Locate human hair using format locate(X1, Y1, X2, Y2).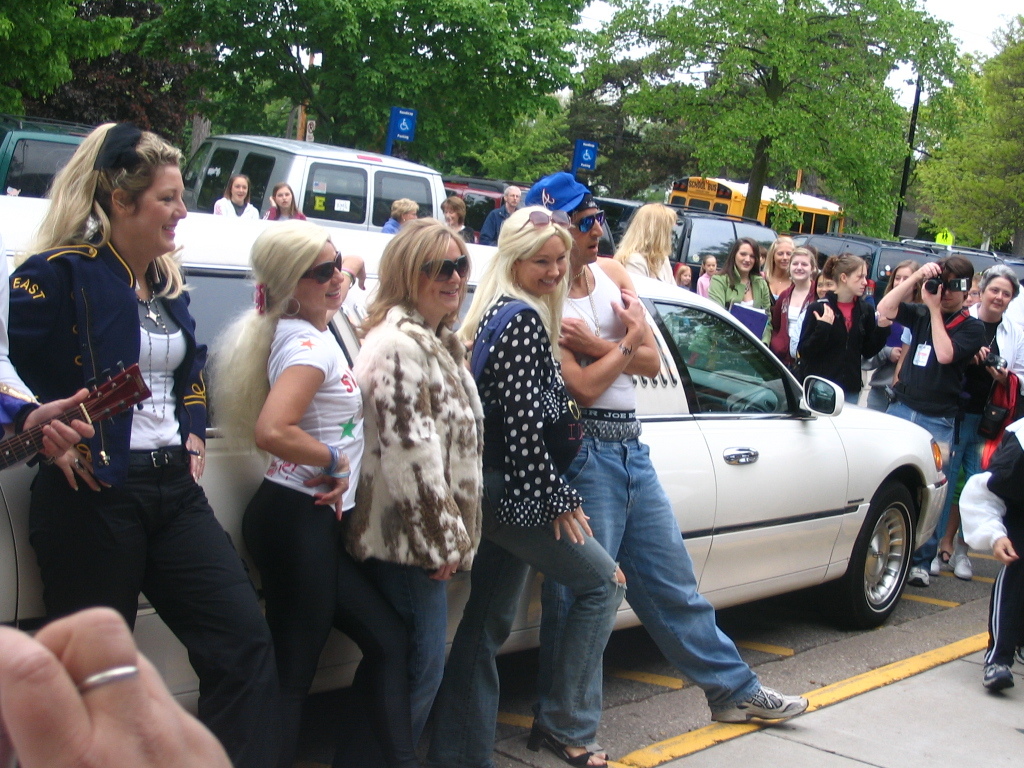
locate(819, 253, 866, 287).
